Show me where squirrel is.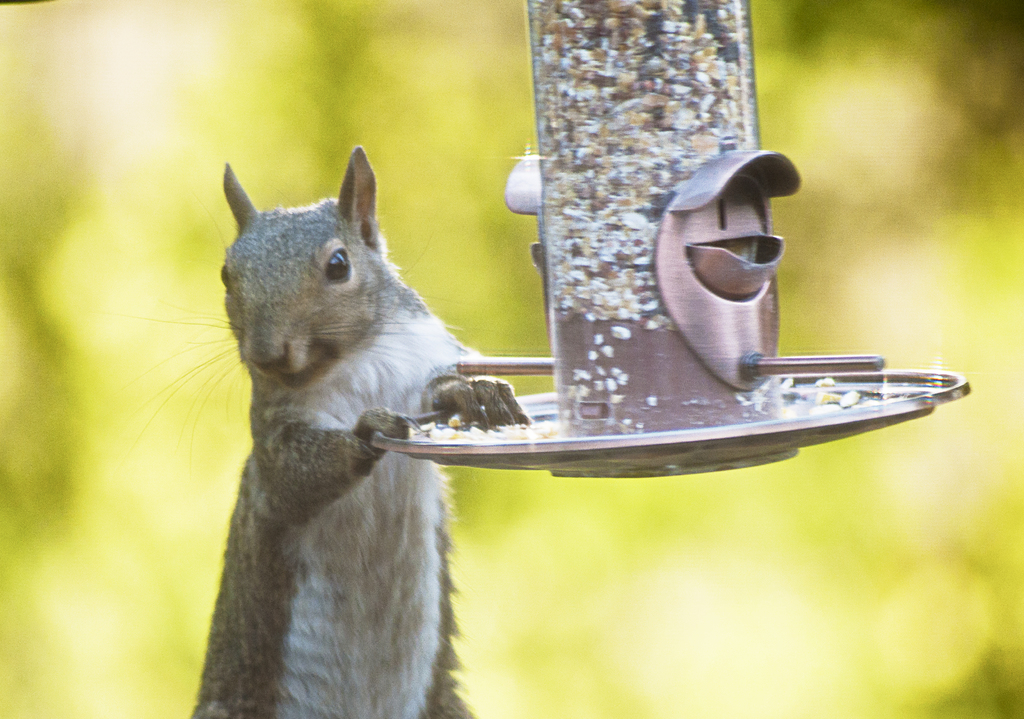
squirrel is at detection(141, 142, 531, 718).
